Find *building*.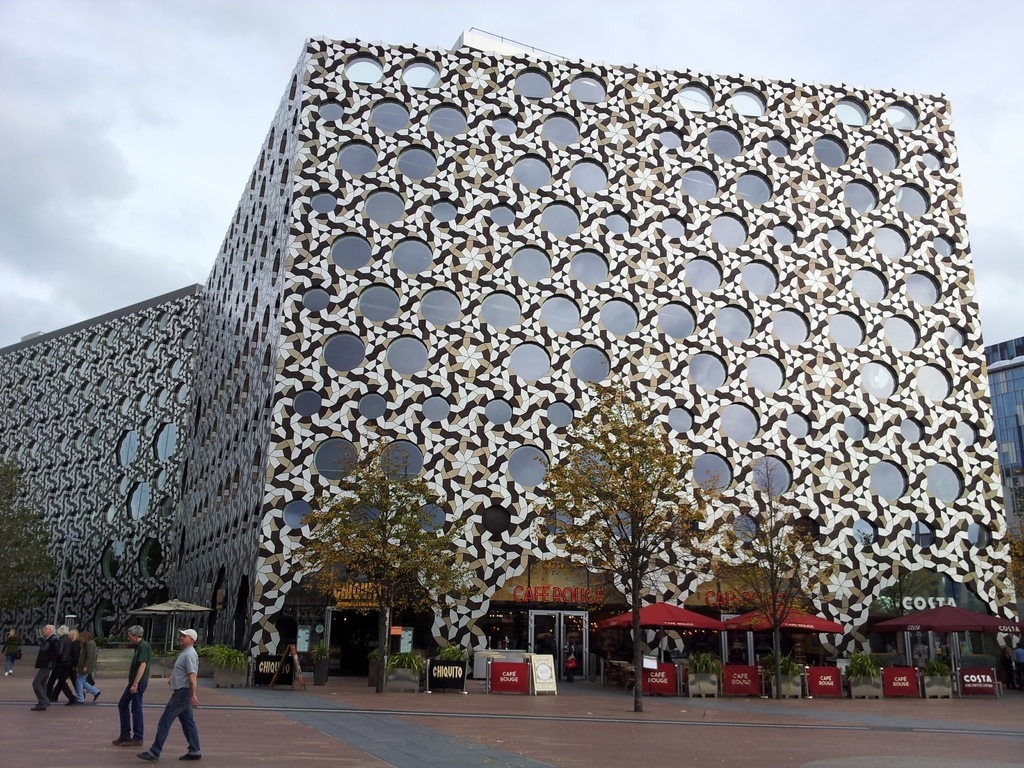
(0, 28, 1020, 685).
